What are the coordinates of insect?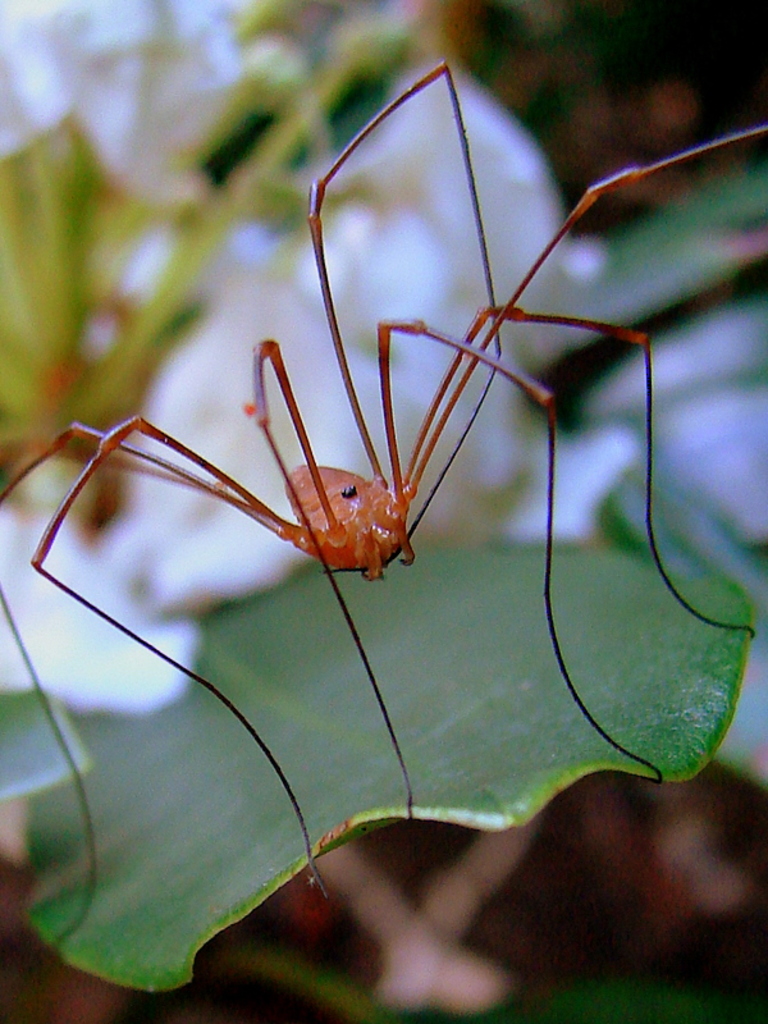
<region>0, 60, 767, 968</region>.
